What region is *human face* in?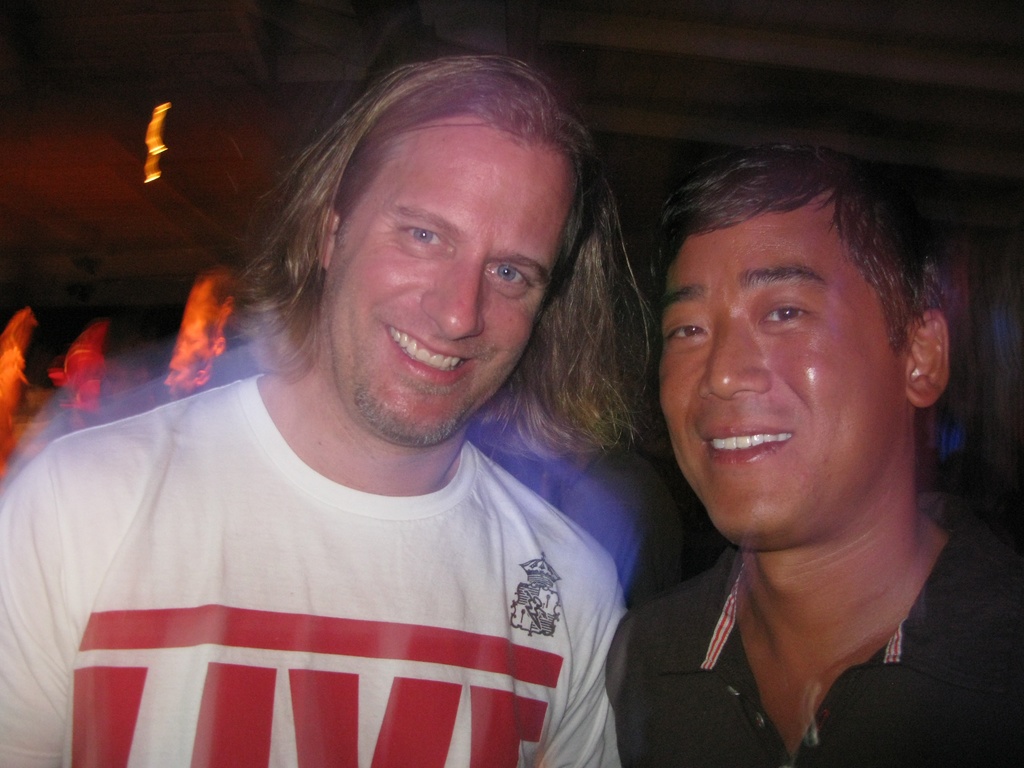
l=328, t=118, r=574, b=445.
